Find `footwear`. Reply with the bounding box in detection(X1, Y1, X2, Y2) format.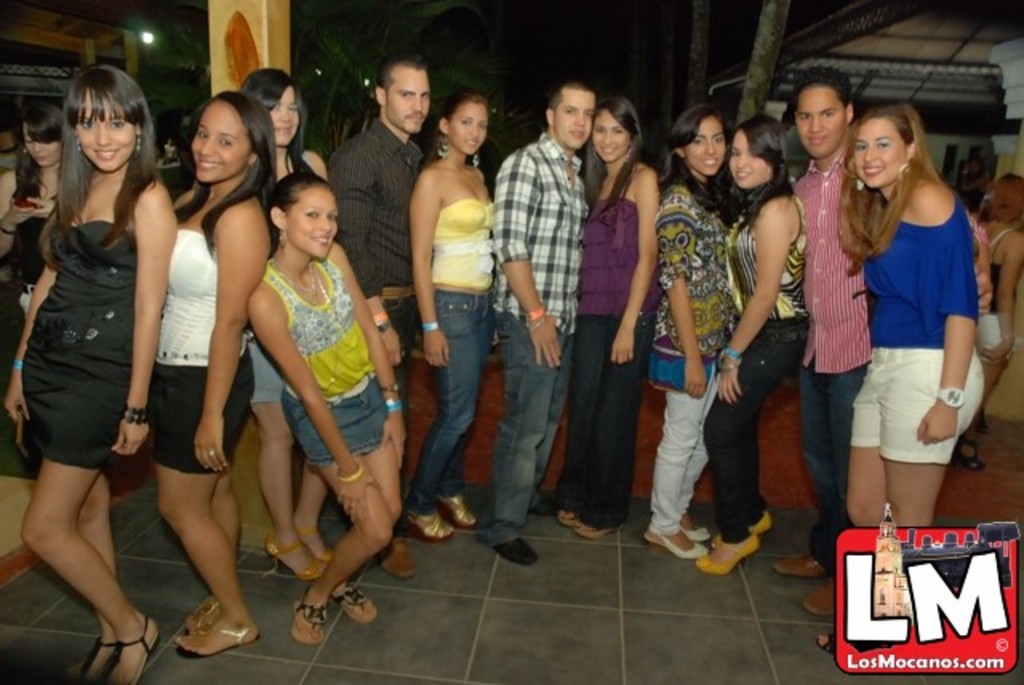
detection(326, 579, 379, 626).
